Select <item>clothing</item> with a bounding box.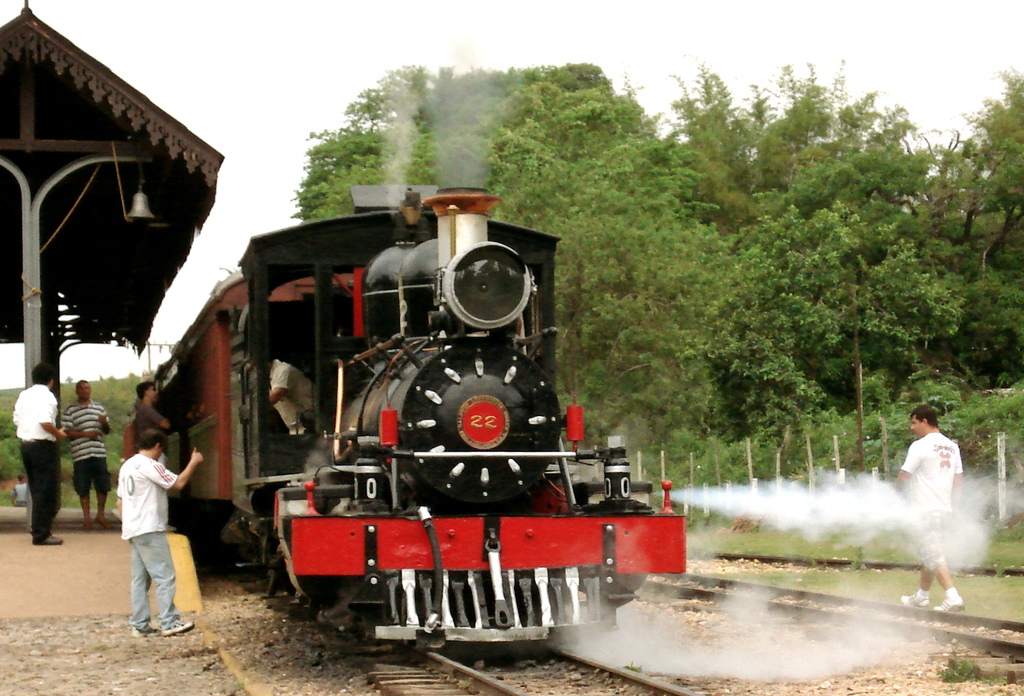
<region>130, 396, 161, 460</region>.
